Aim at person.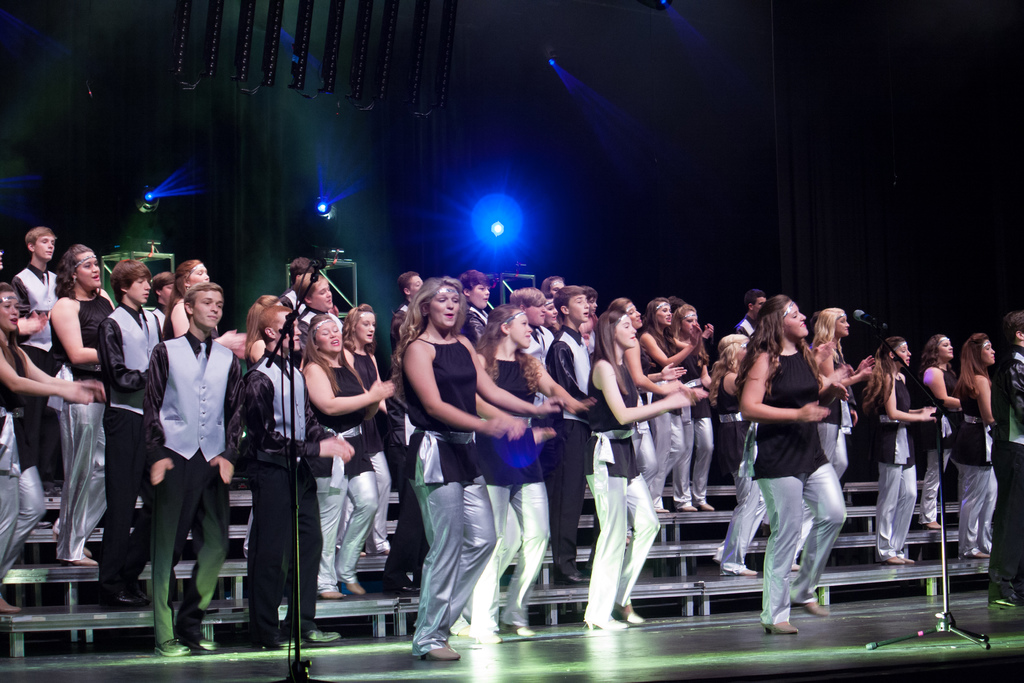
Aimed at 669, 300, 723, 504.
